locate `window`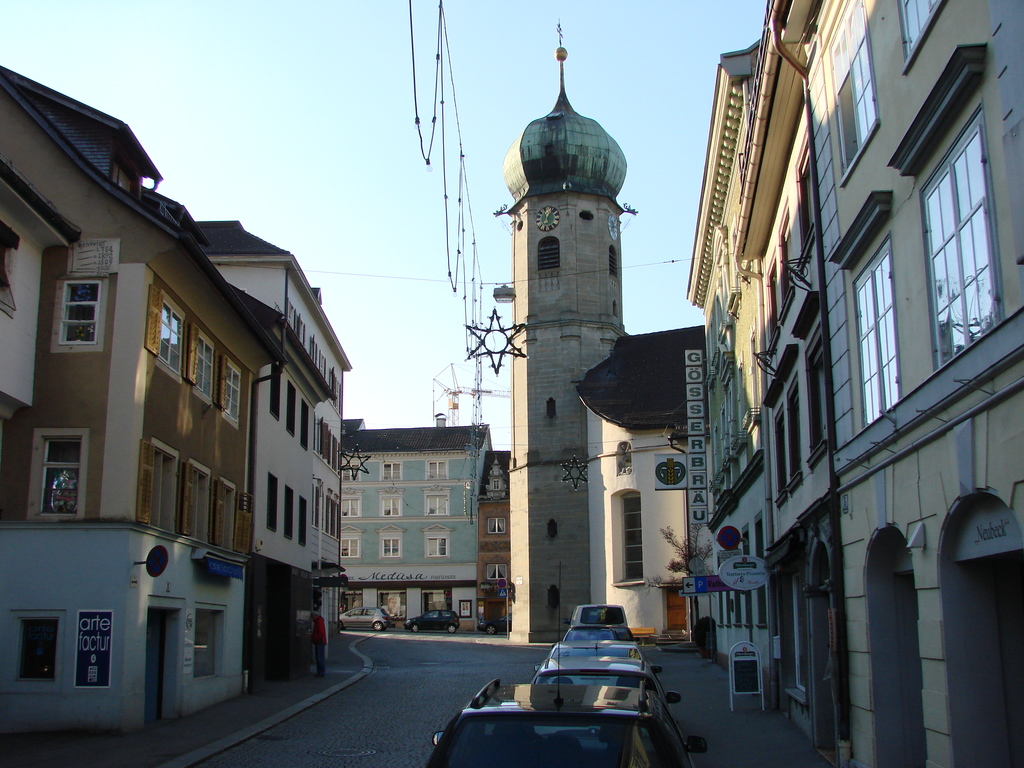
[189, 330, 212, 397]
